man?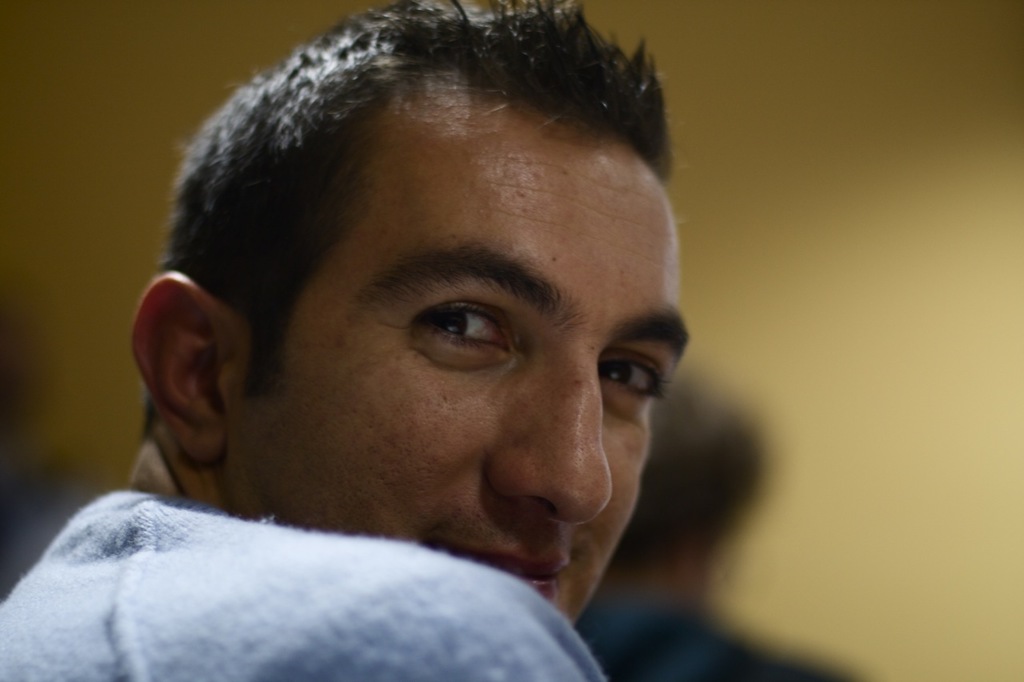
bbox=[33, 36, 807, 680]
